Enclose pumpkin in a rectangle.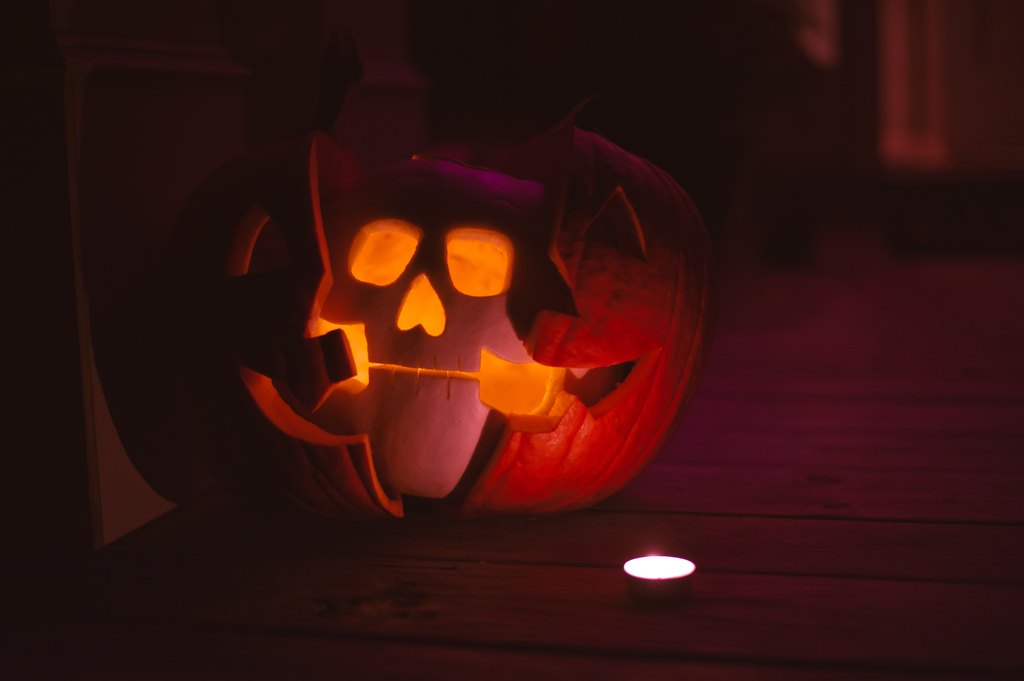
(168, 118, 720, 520).
